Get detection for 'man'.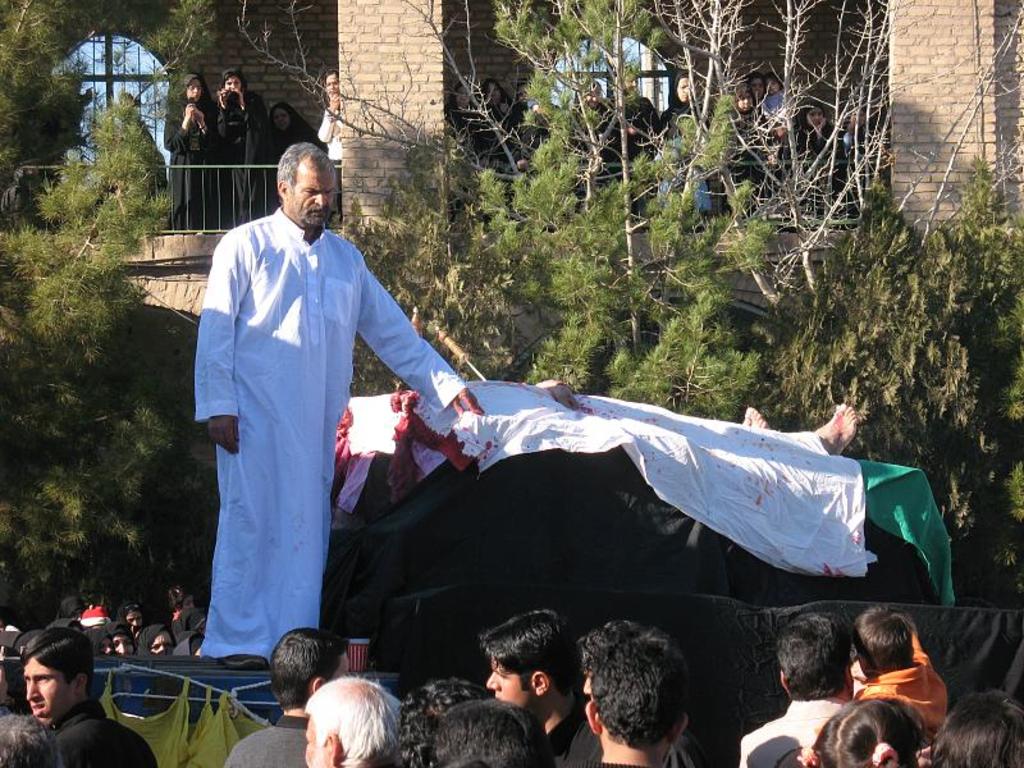
Detection: region(224, 628, 356, 767).
